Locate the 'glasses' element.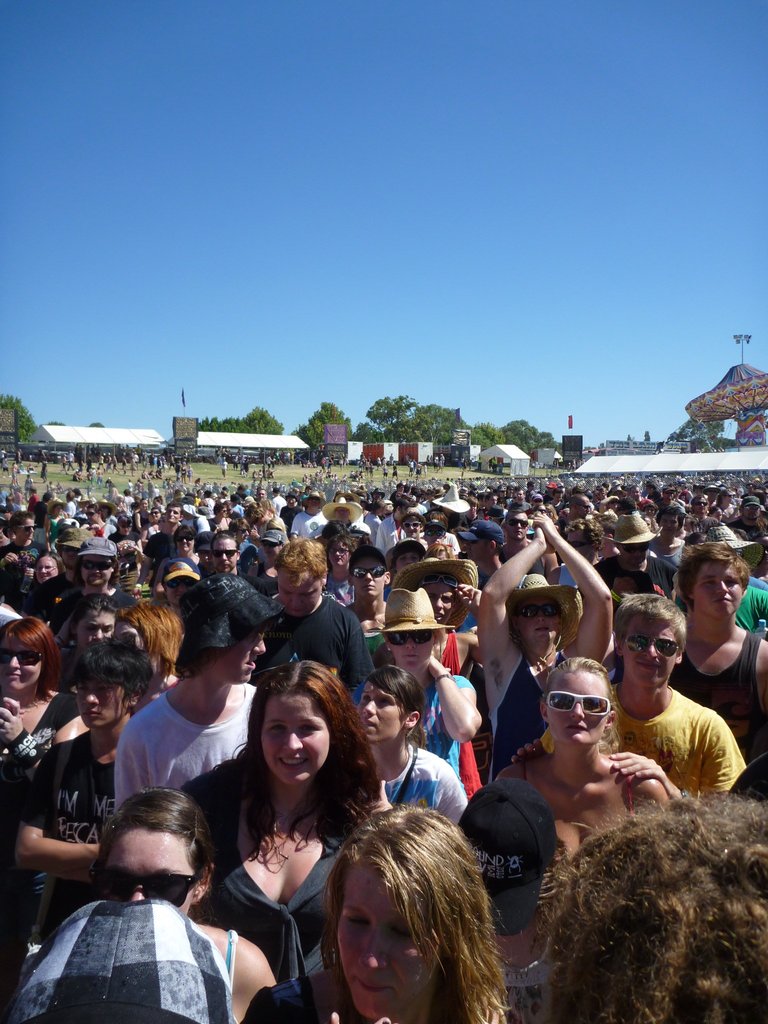
Element bbox: region(0, 650, 43, 666).
